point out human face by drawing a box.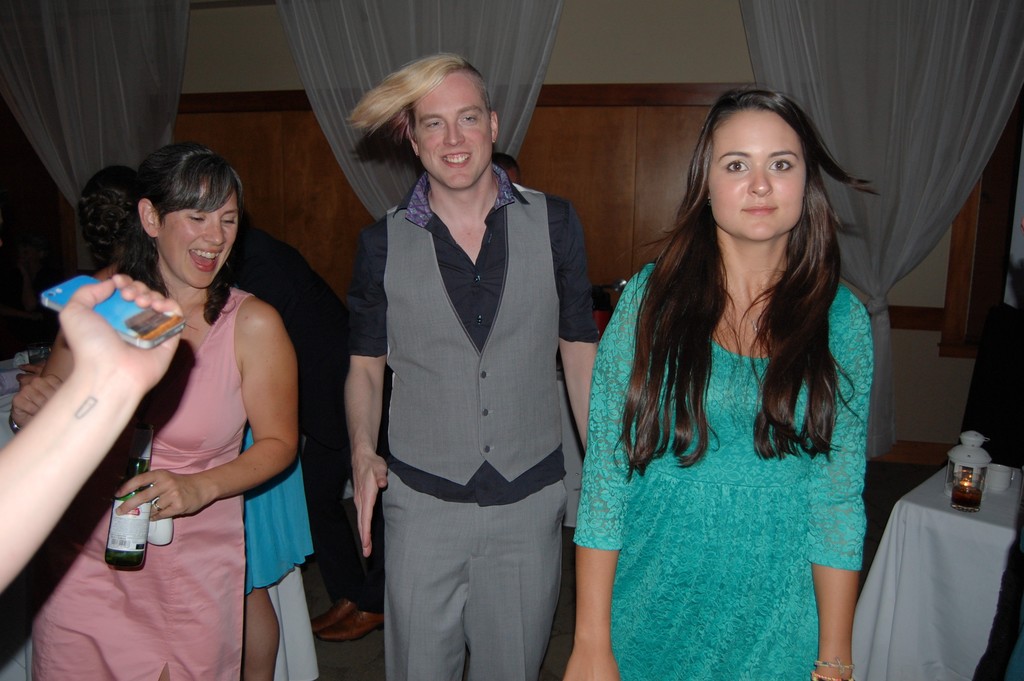
region(417, 92, 493, 190).
